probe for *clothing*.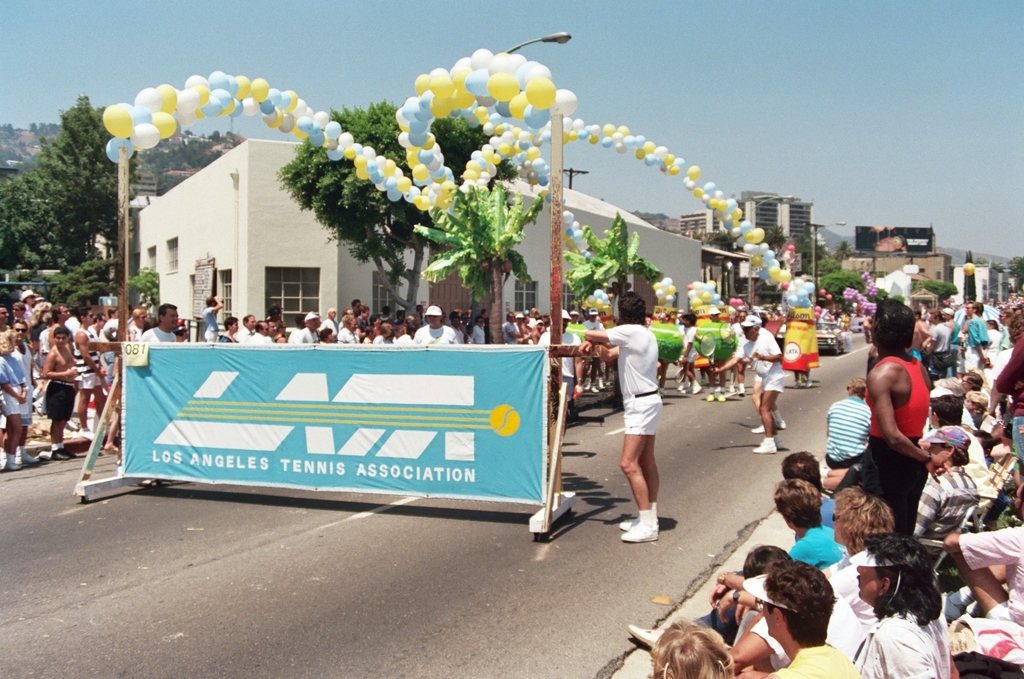
Probe result: locate(607, 320, 668, 441).
